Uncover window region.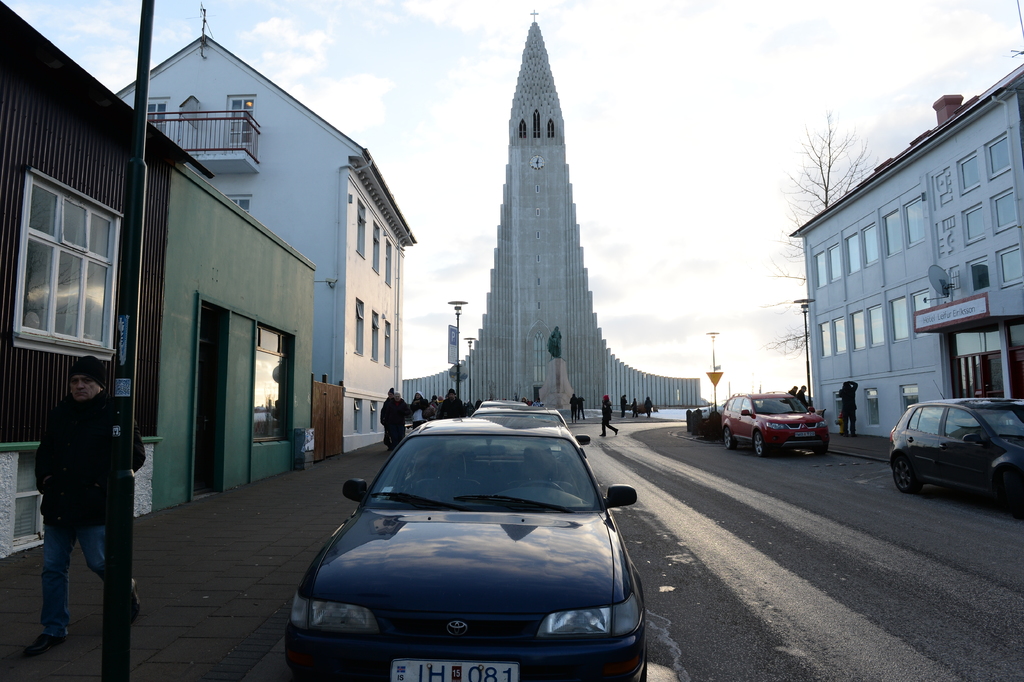
Uncovered: 862/387/884/427.
